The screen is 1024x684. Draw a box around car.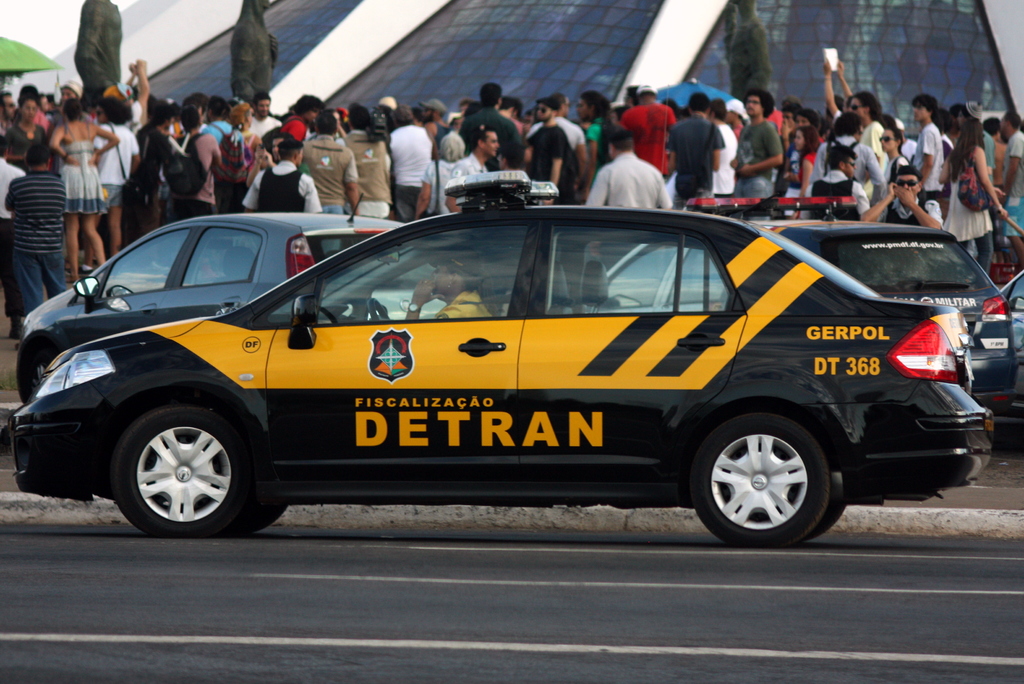
left=568, top=221, right=1023, bottom=422.
